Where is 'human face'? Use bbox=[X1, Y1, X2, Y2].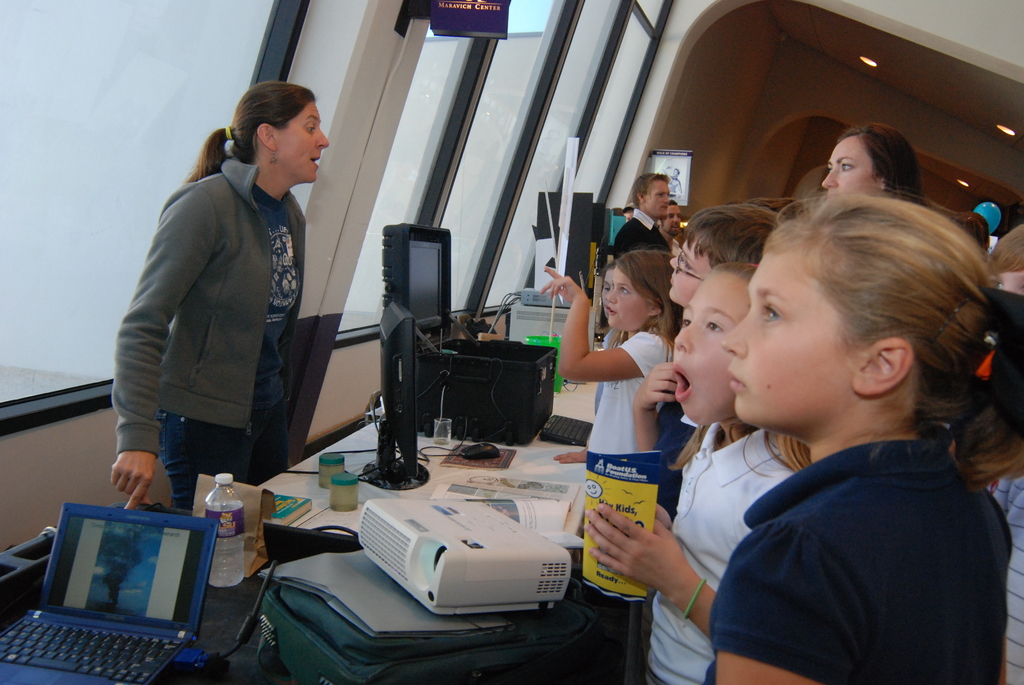
bbox=[663, 202, 682, 232].
